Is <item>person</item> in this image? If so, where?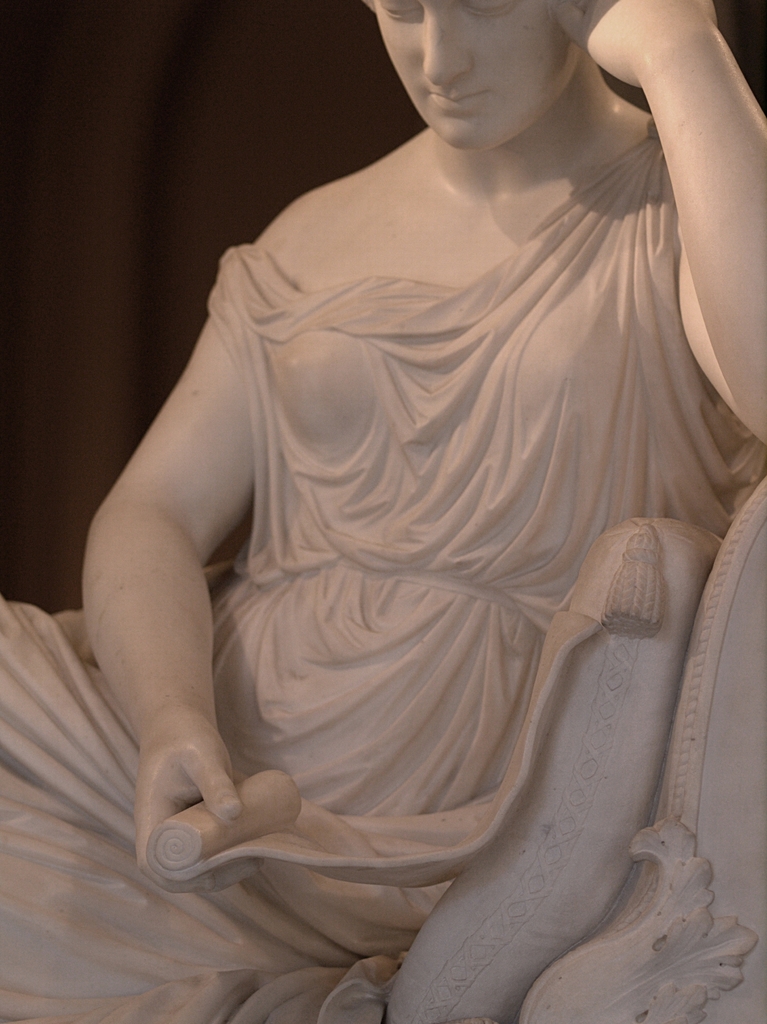
Yes, at {"left": 0, "top": 6, "right": 766, "bottom": 1022}.
